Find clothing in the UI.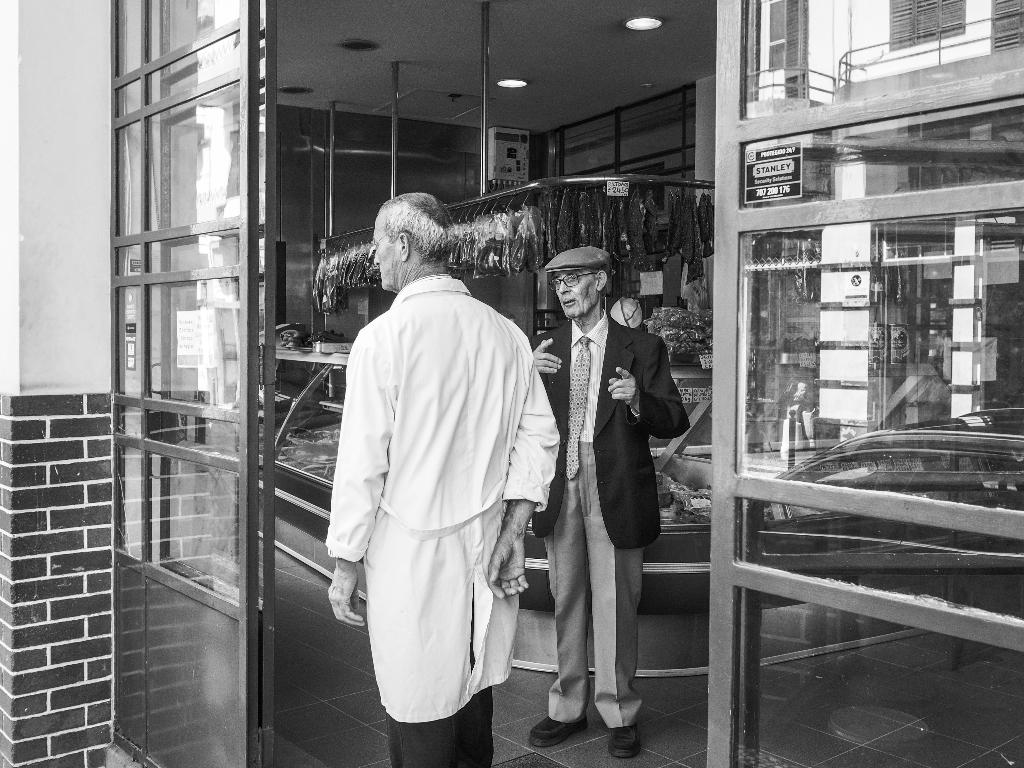
UI element at <box>527,310,689,726</box>.
